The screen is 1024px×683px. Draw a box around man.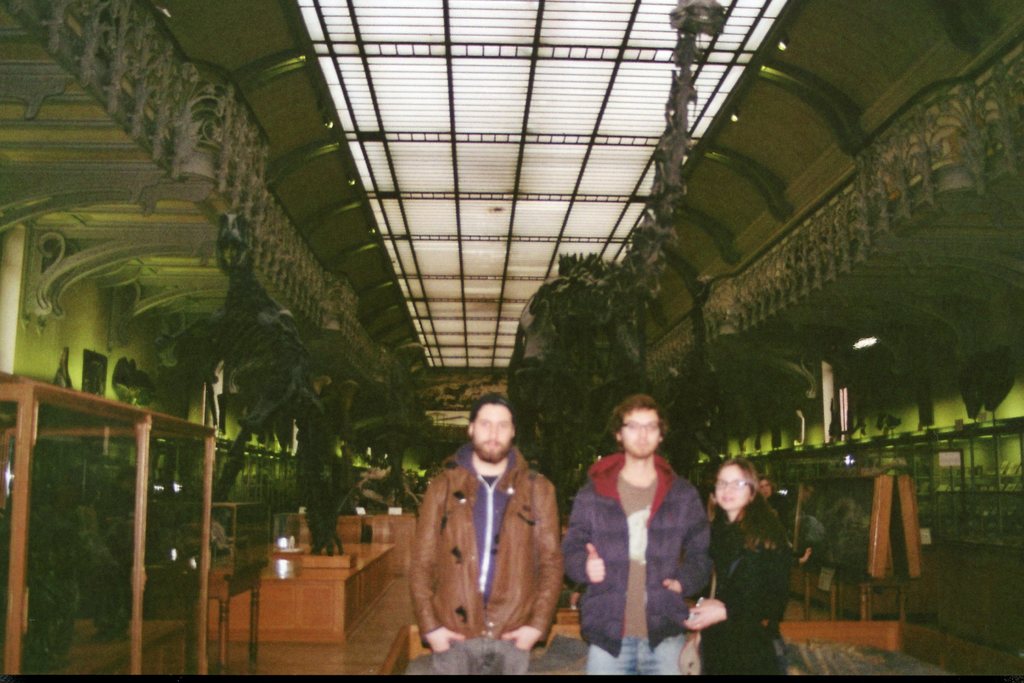
BBox(403, 390, 561, 677).
